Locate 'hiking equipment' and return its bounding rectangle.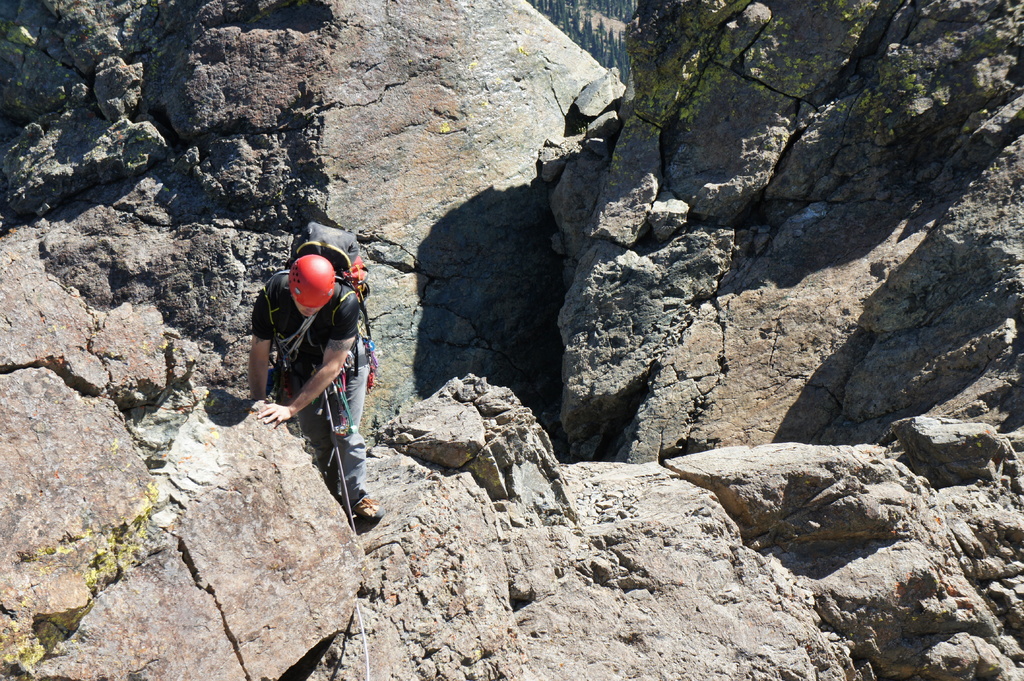
(281, 214, 374, 301).
